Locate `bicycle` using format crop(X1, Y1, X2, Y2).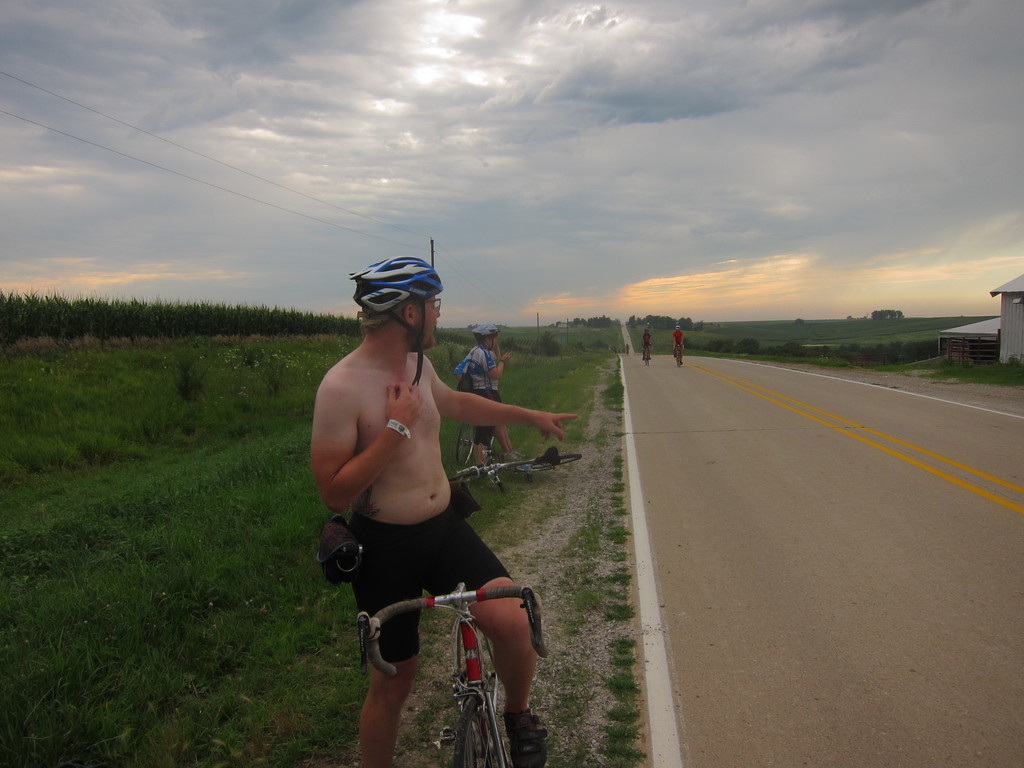
crop(397, 526, 552, 755).
